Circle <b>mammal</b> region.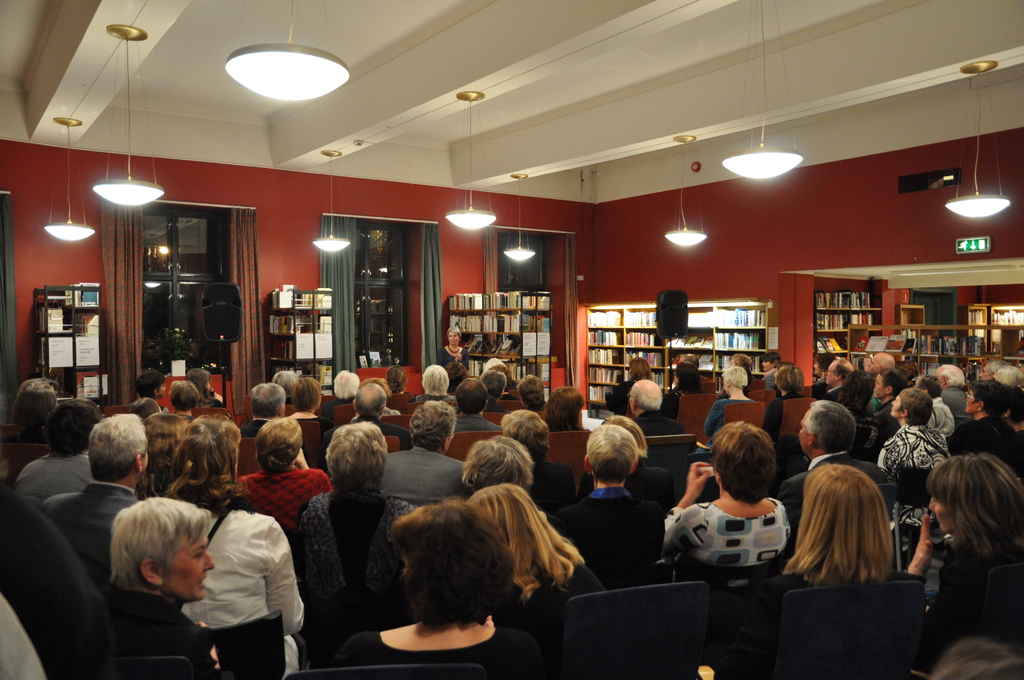
Region: x1=945 y1=375 x2=1014 y2=458.
